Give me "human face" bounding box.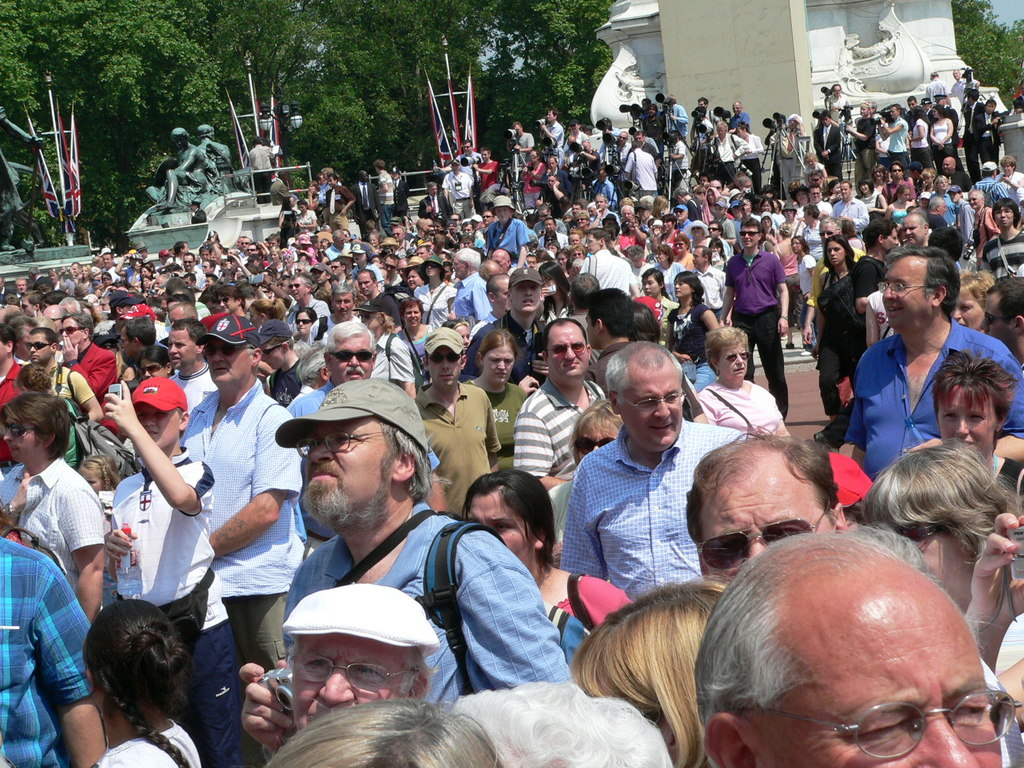
l=77, t=474, r=104, b=492.
